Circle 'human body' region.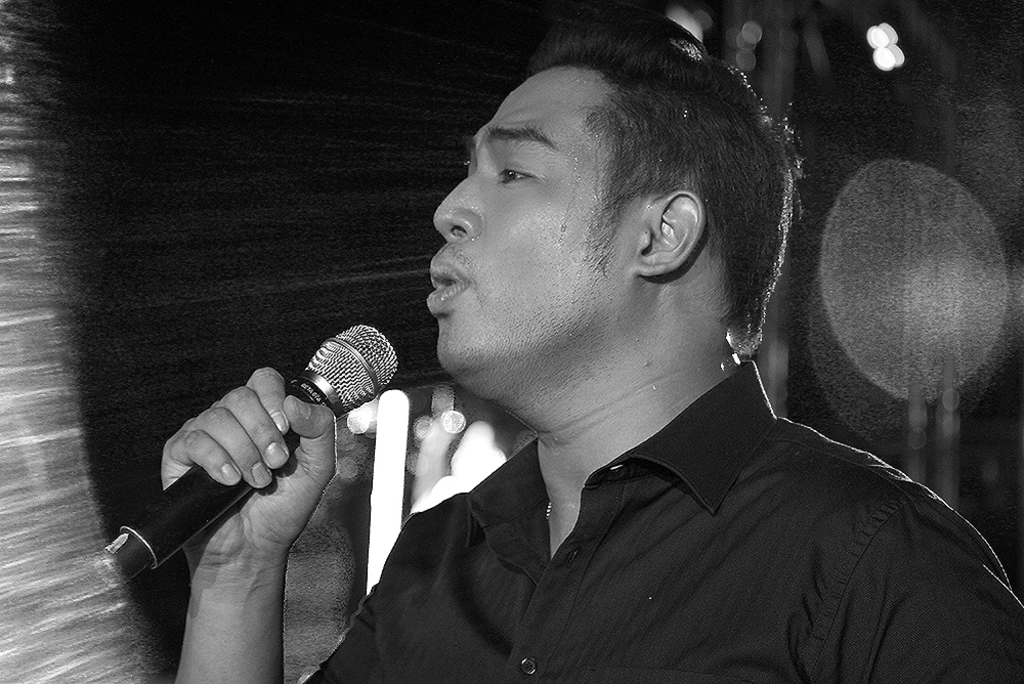
Region: locate(115, 63, 930, 662).
